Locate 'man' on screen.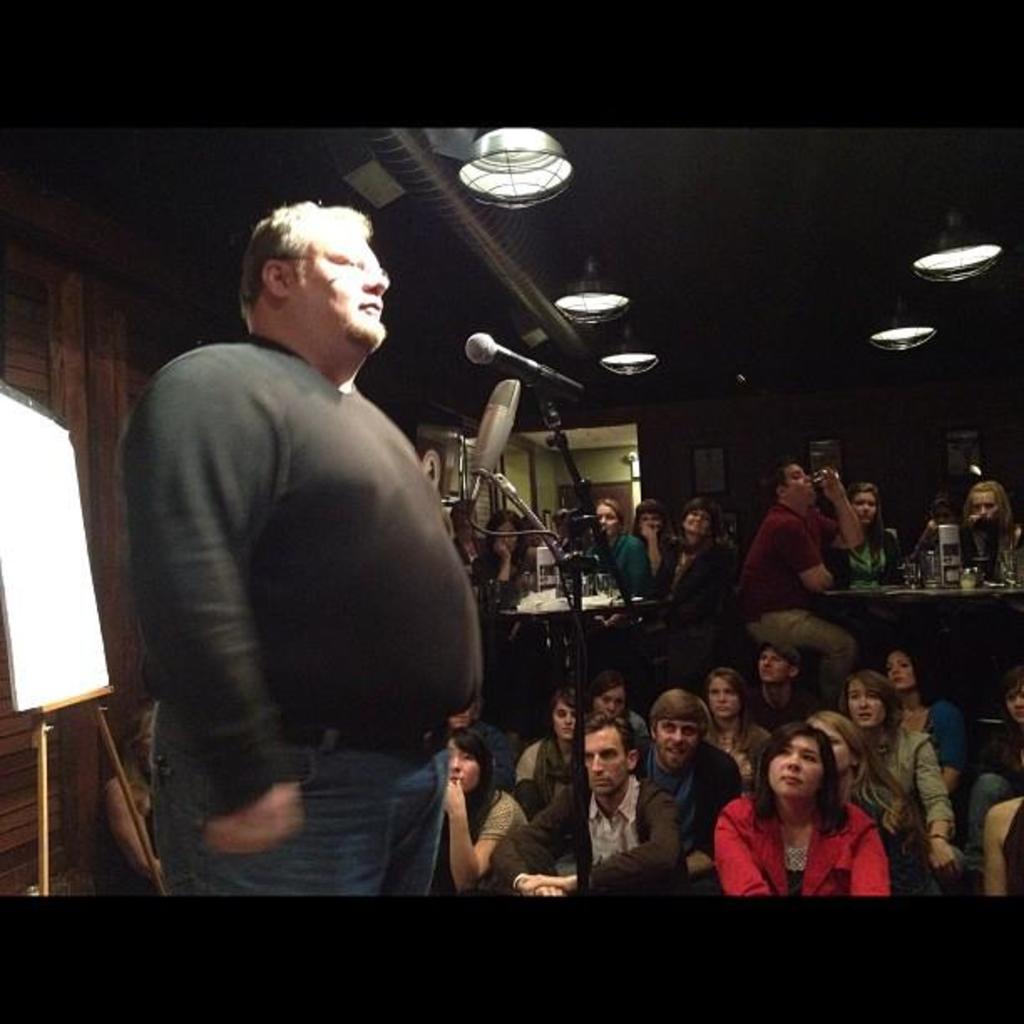
On screen at rect(107, 182, 499, 892).
